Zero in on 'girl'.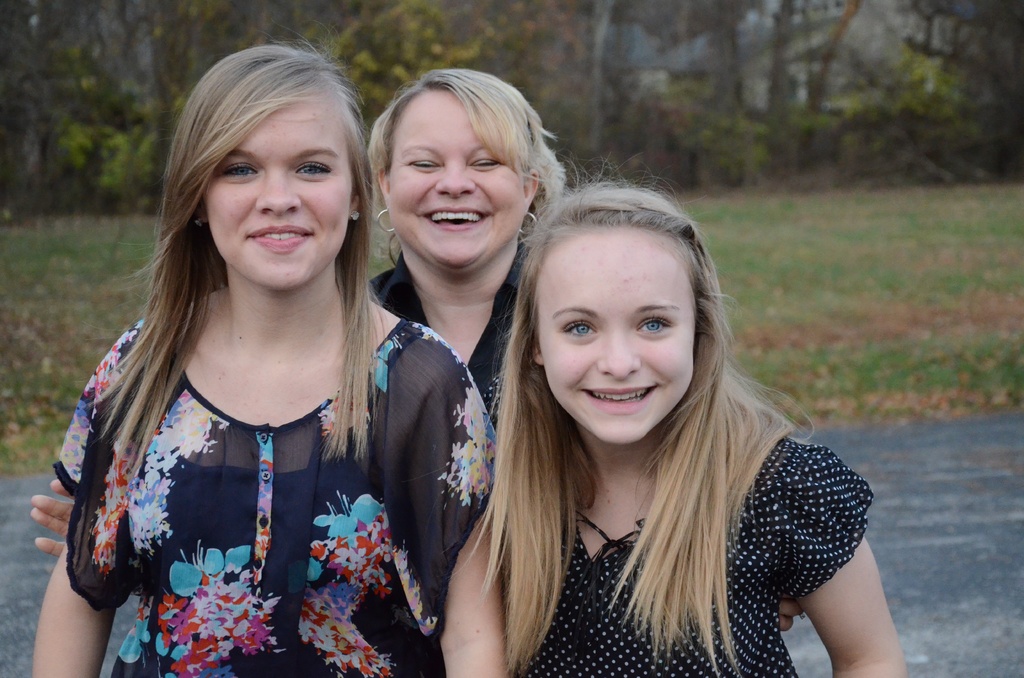
Zeroed in: locate(462, 174, 908, 676).
